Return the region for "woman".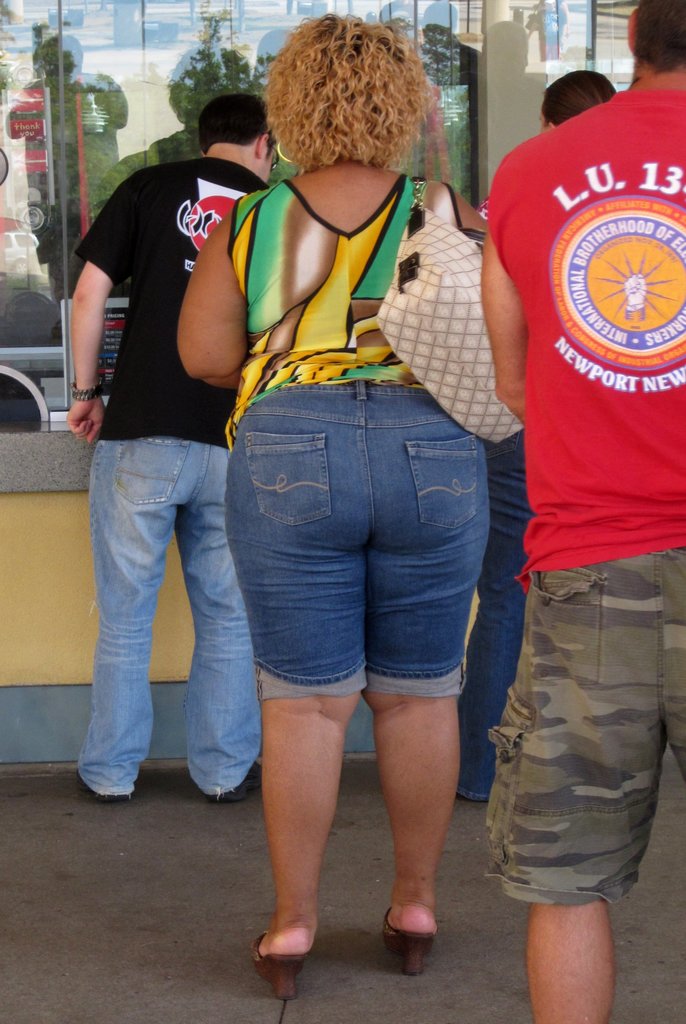
[x1=161, y1=41, x2=537, y2=957].
